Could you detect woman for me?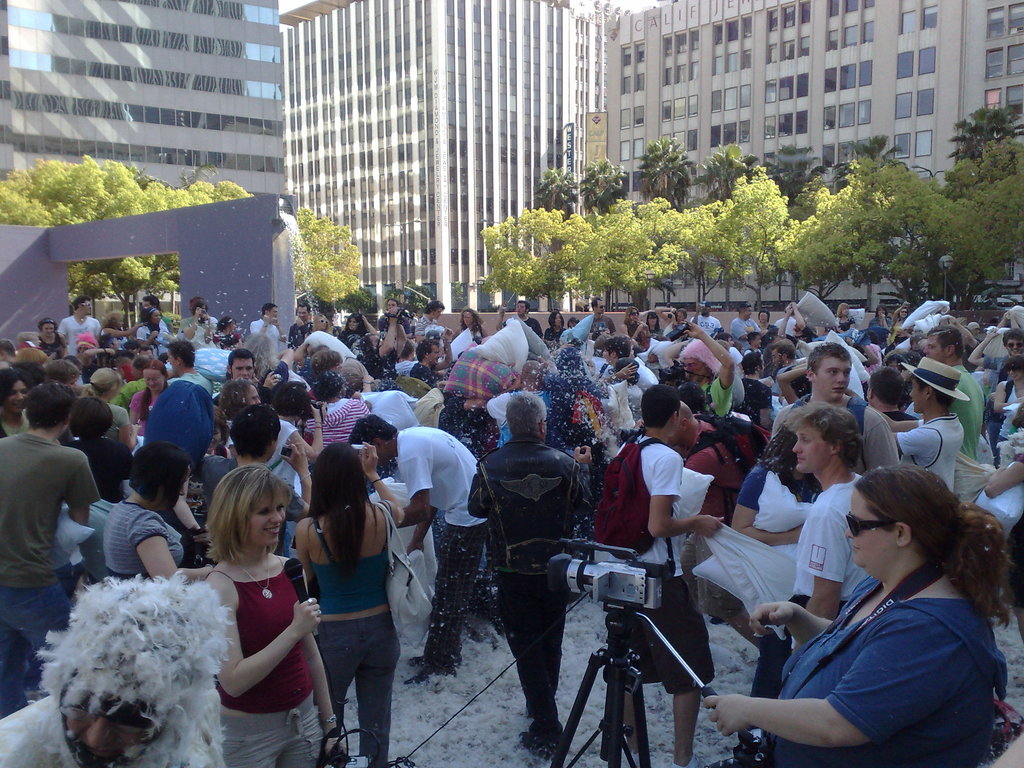
Detection result: locate(296, 441, 398, 767).
